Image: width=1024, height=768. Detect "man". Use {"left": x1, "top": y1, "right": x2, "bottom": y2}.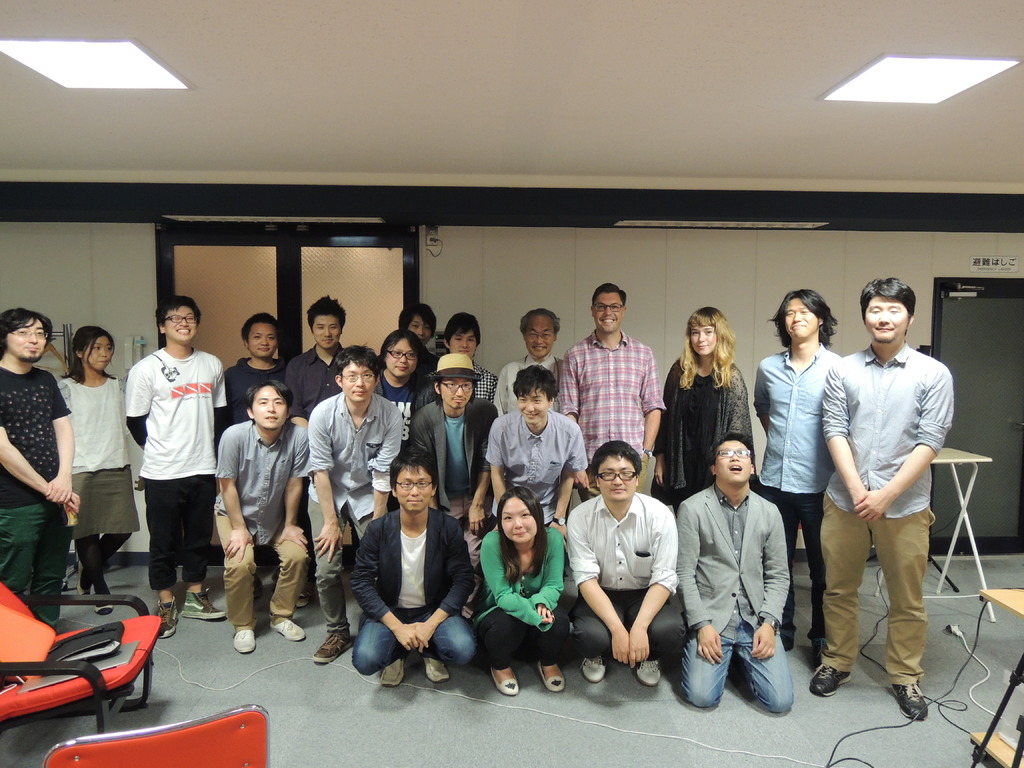
{"left": 349, "top": 446, "right": 477, "bottom": 691}.
